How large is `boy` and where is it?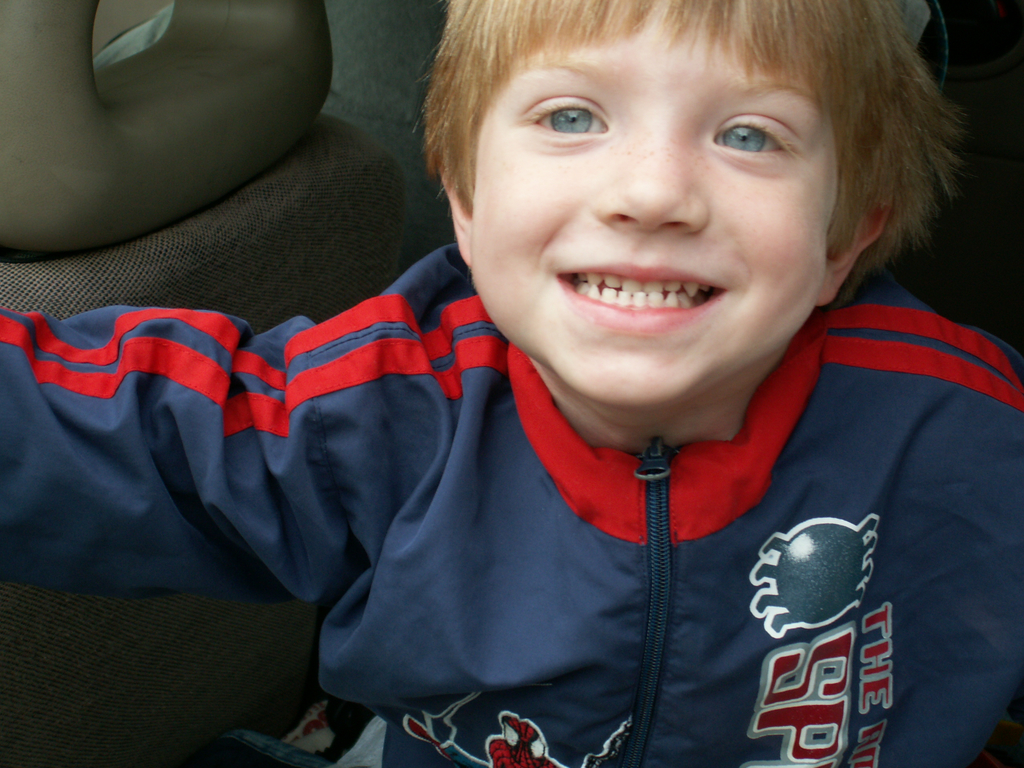
Bounding box: x1=142 y1=0 x2=975 y2=744.
